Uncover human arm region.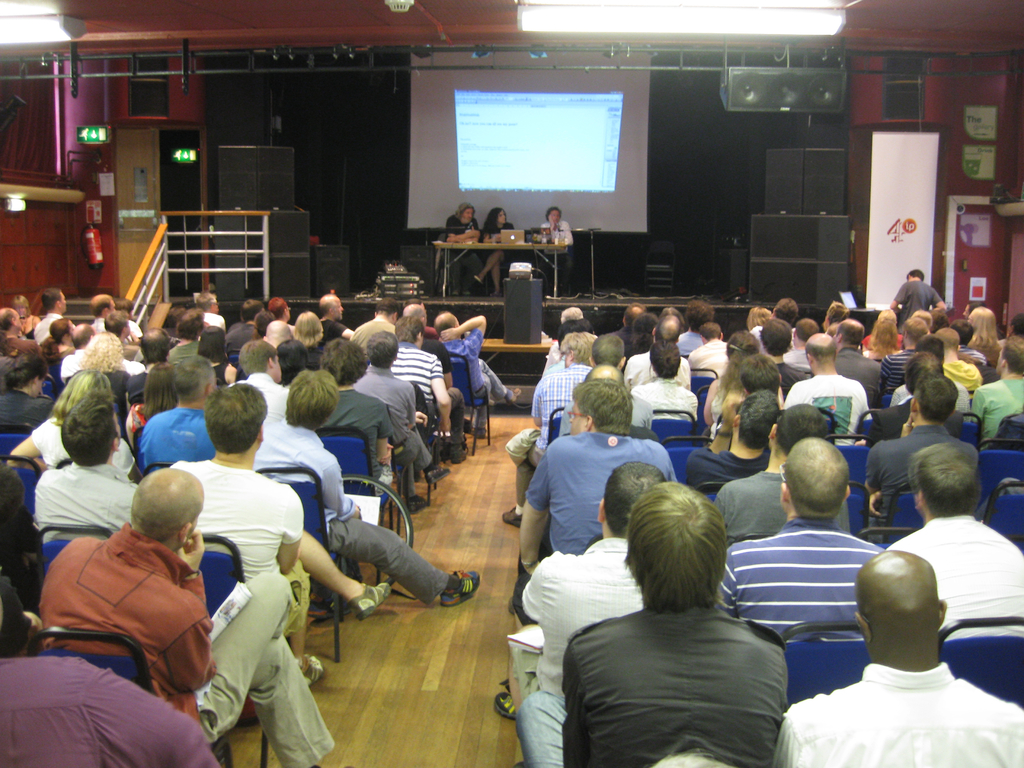
Uncovered: {"x1": 321, "y1": 458, "x2": 360, "y2": 517}.
